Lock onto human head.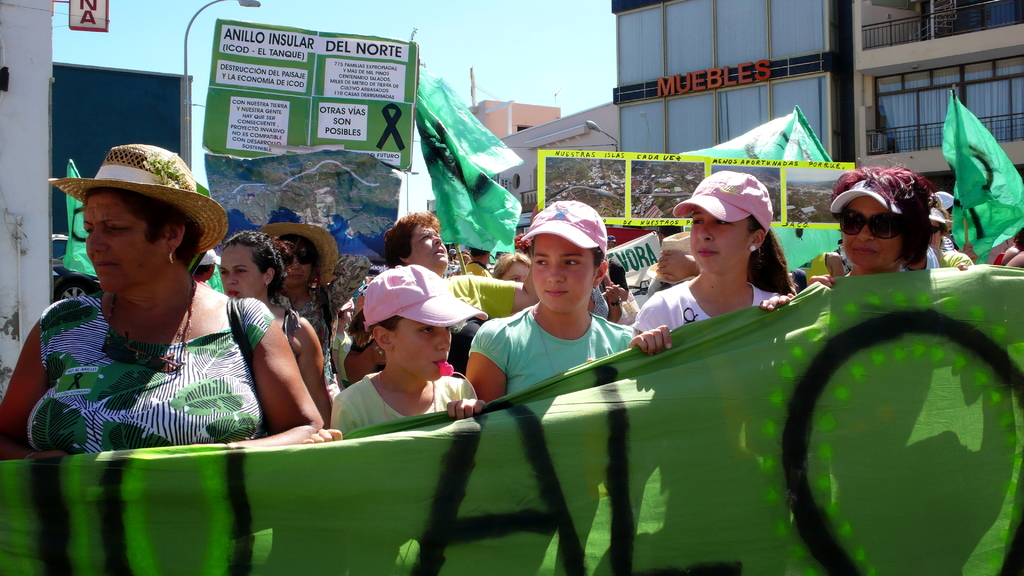
Locked: x1=516 y1=195 x2=618 y2=319.
